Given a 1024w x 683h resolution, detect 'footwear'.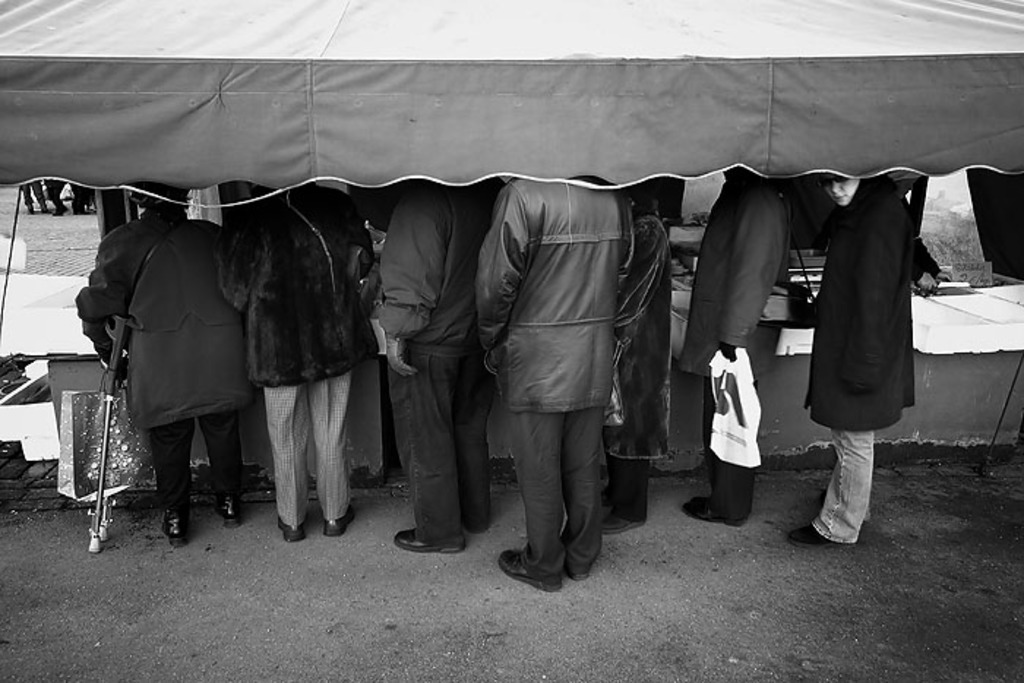
bbox=(211, 480, 244, 522).
